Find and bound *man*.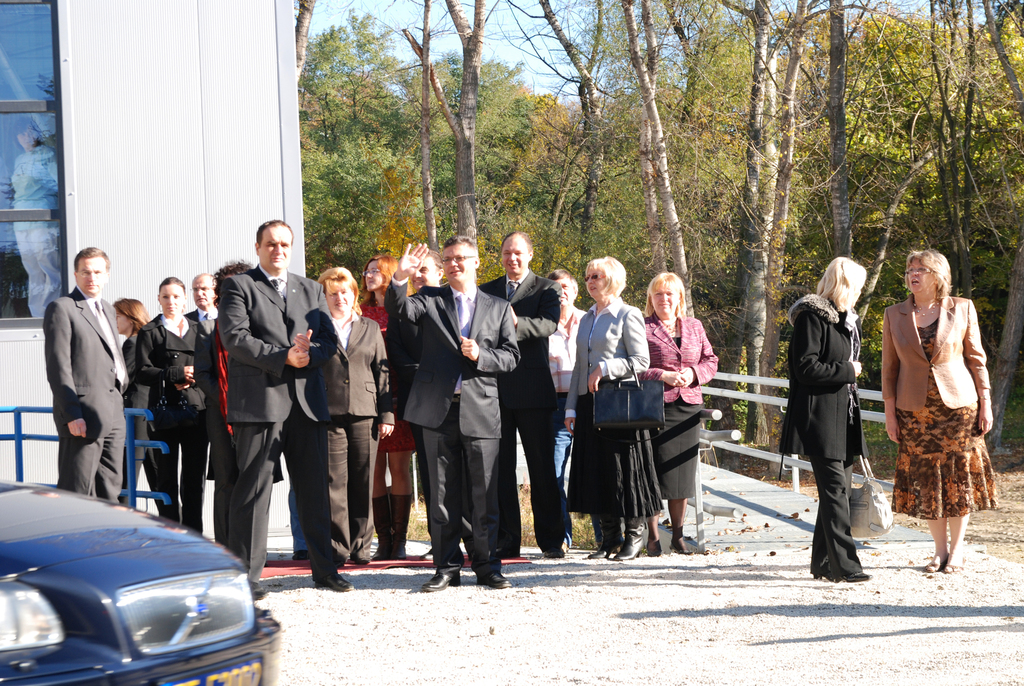
Bound: select_region(218, 217, 339, 600).
